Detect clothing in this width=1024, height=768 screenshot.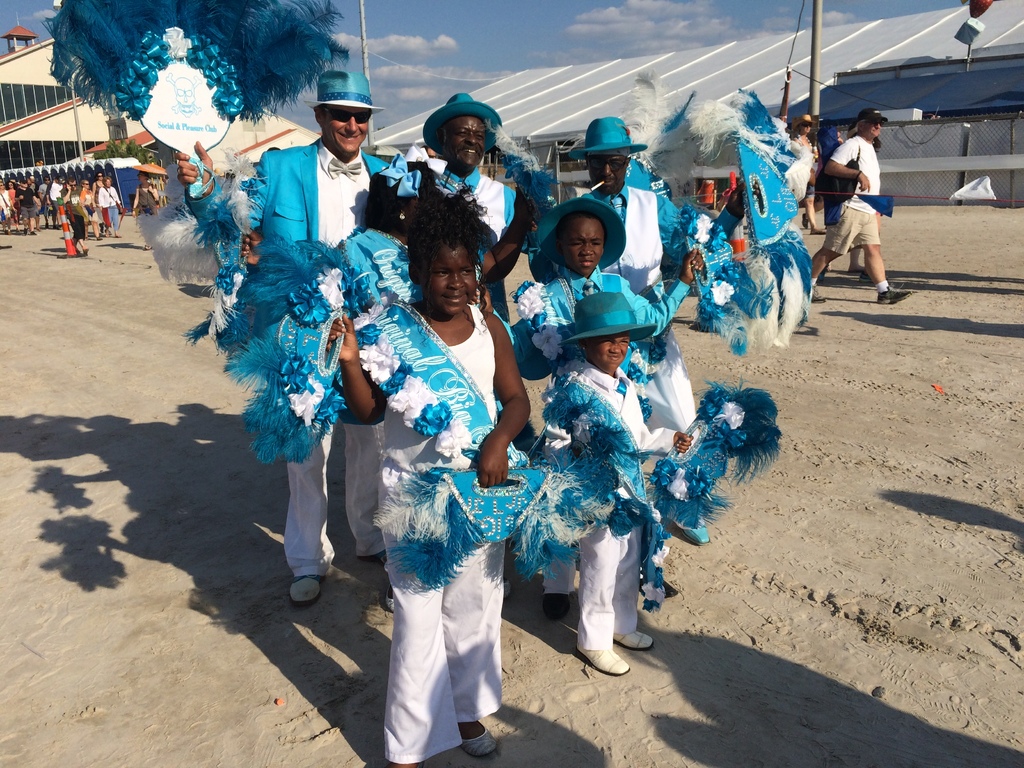
Detection: x1=555, y1=364, x2=668, y2=662.
